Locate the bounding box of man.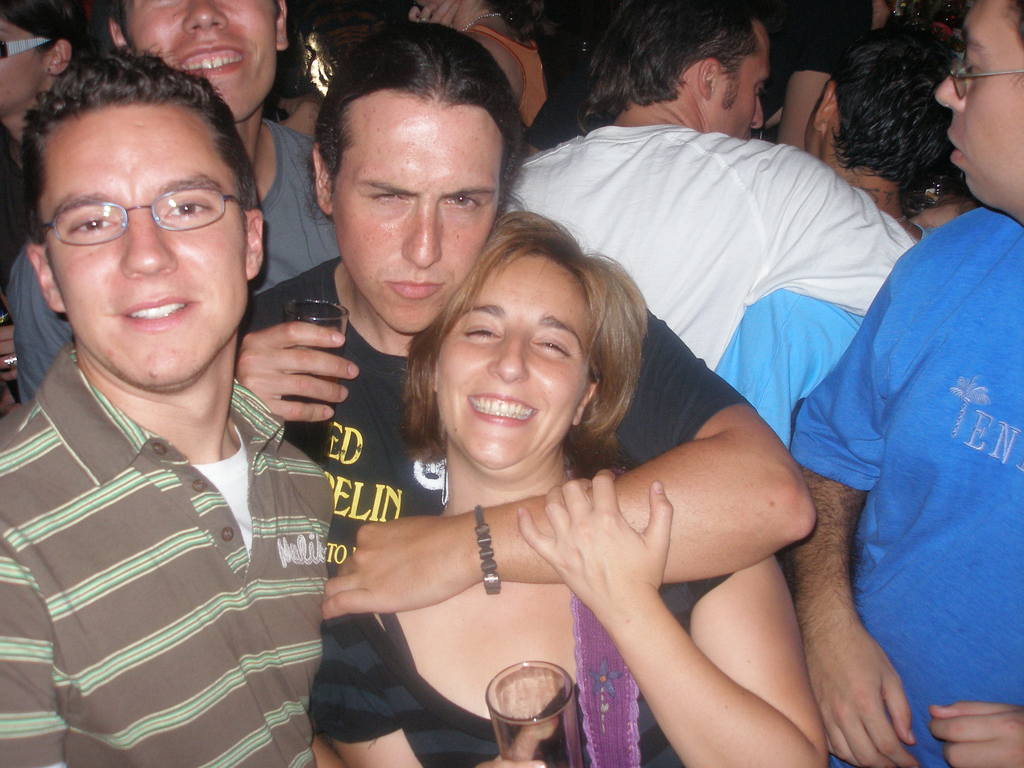
Bounding box: bbox(495, 0, 922, 374).
